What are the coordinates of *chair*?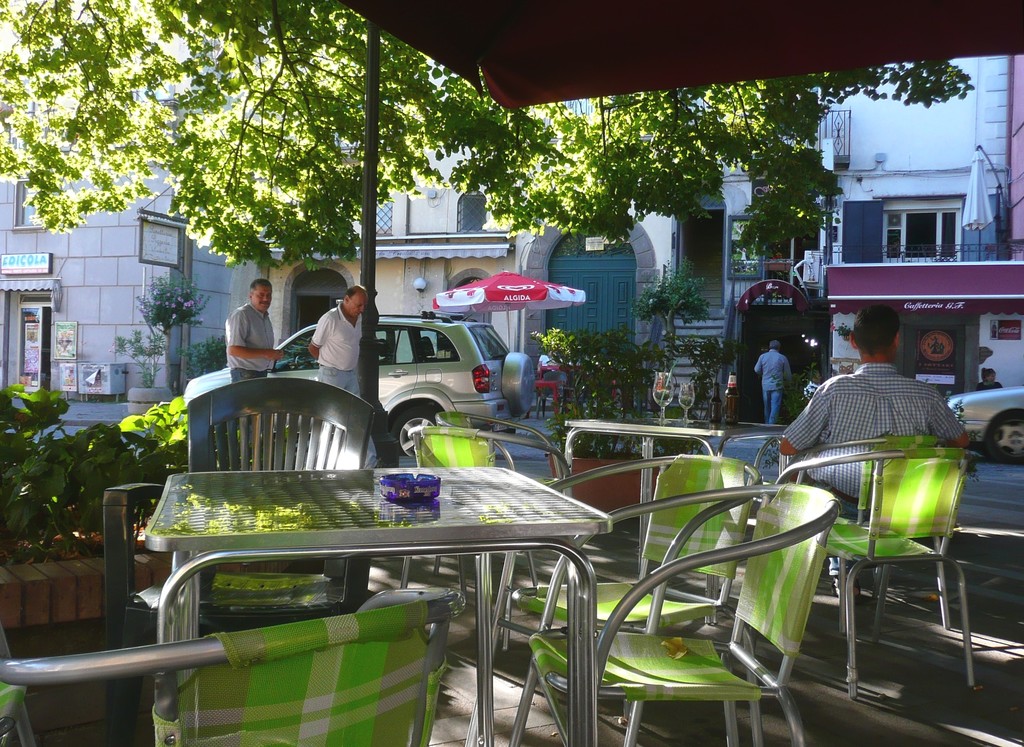
100/374/378/729.
